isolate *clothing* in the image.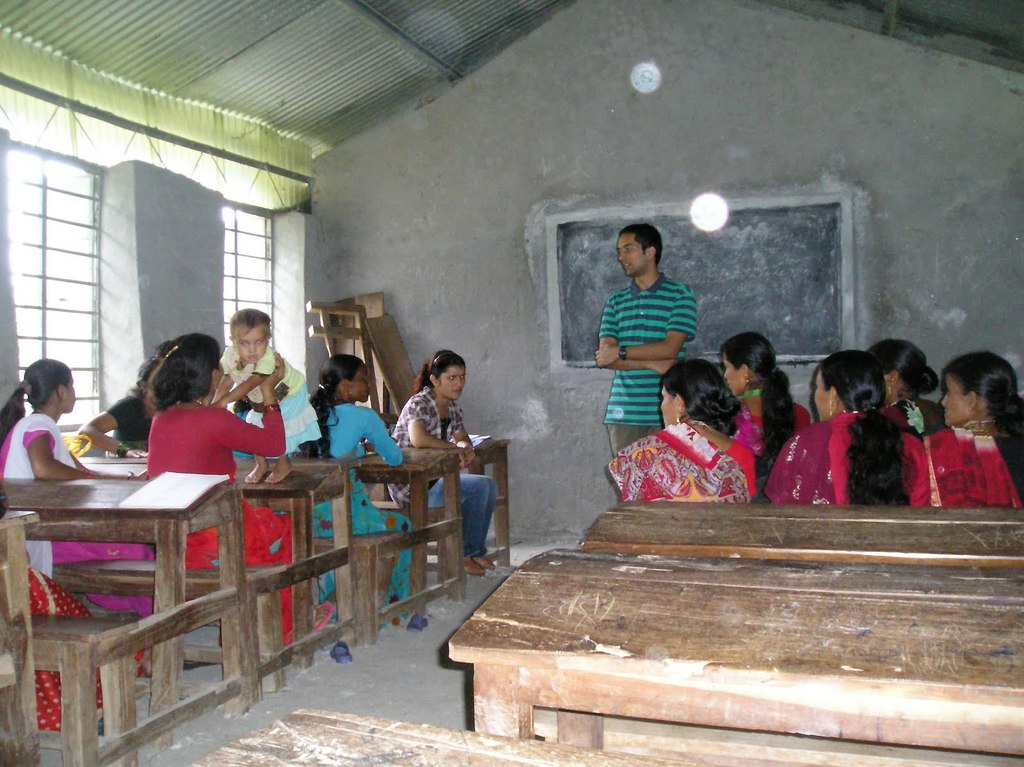
Isolated region: [0,407,160,615].
